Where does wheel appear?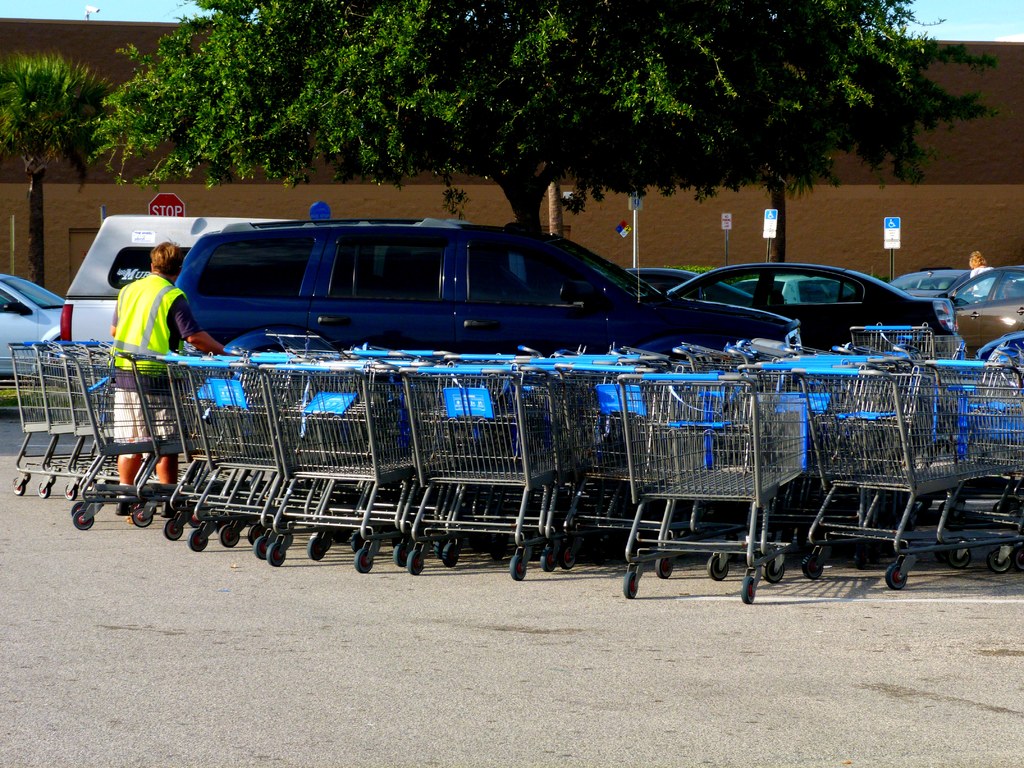
Appears at 740 575 756 605.
